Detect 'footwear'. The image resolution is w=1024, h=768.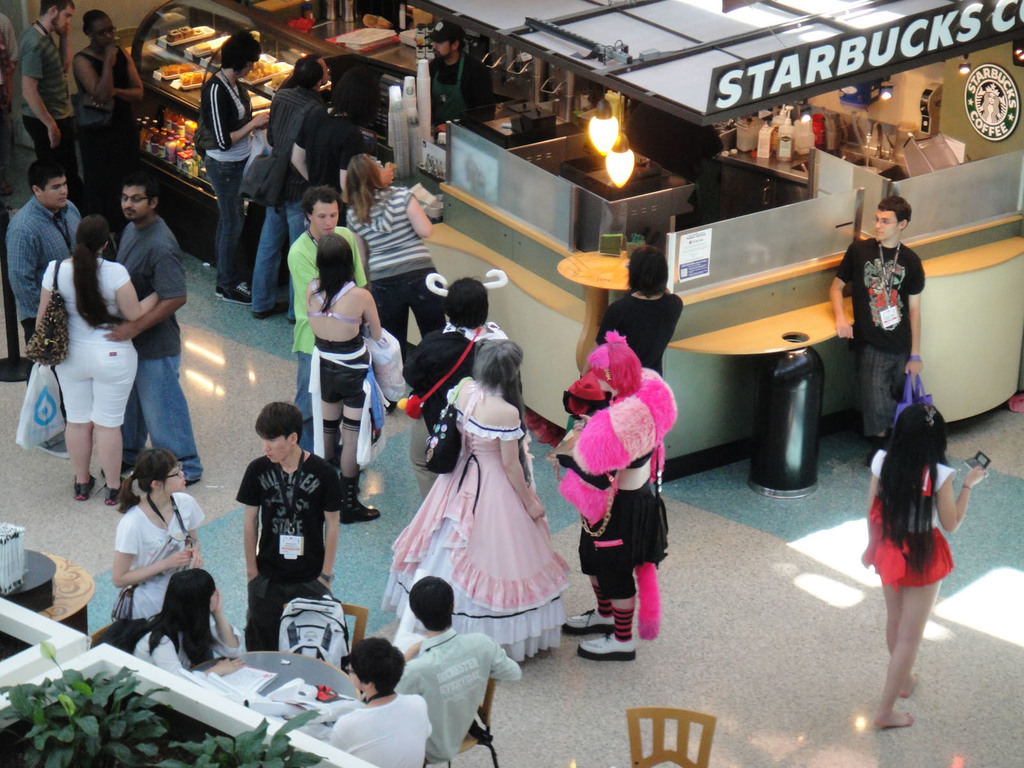
579:632:634:662.
